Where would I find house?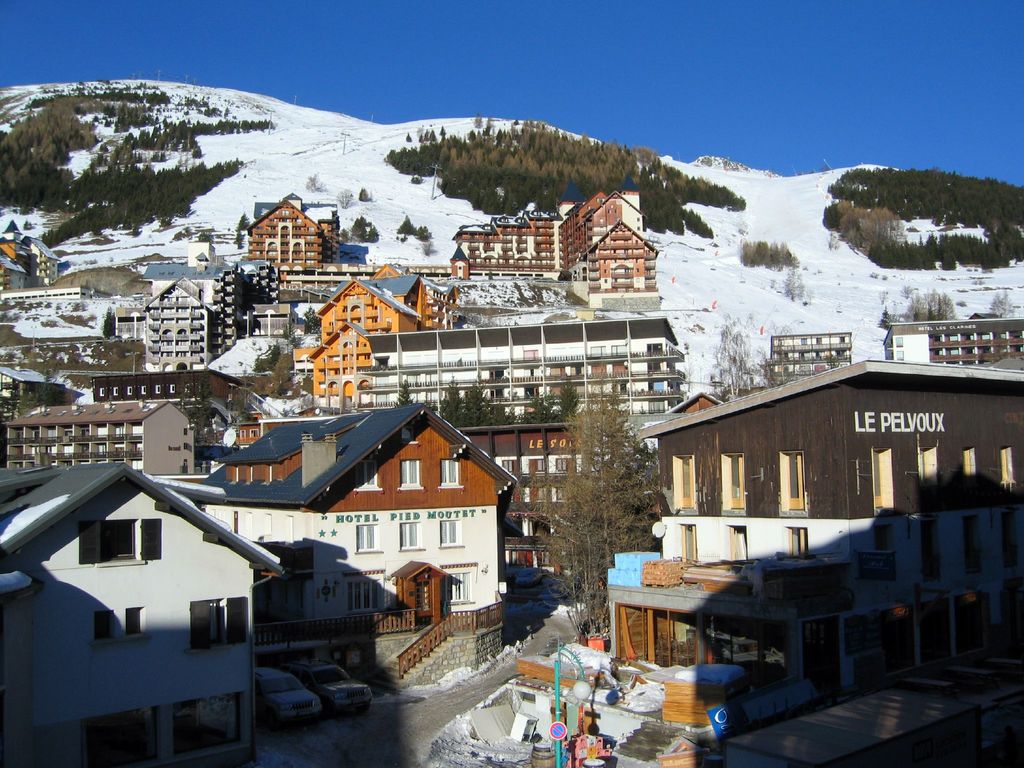
At (879, 314, 1023, 368).
